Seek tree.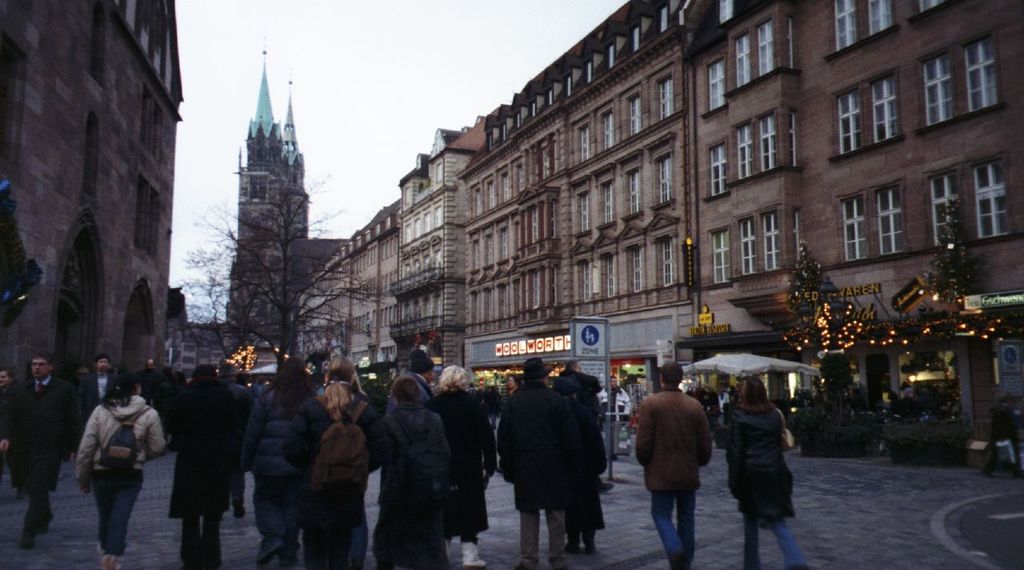
(898, 194, 986, 409).
